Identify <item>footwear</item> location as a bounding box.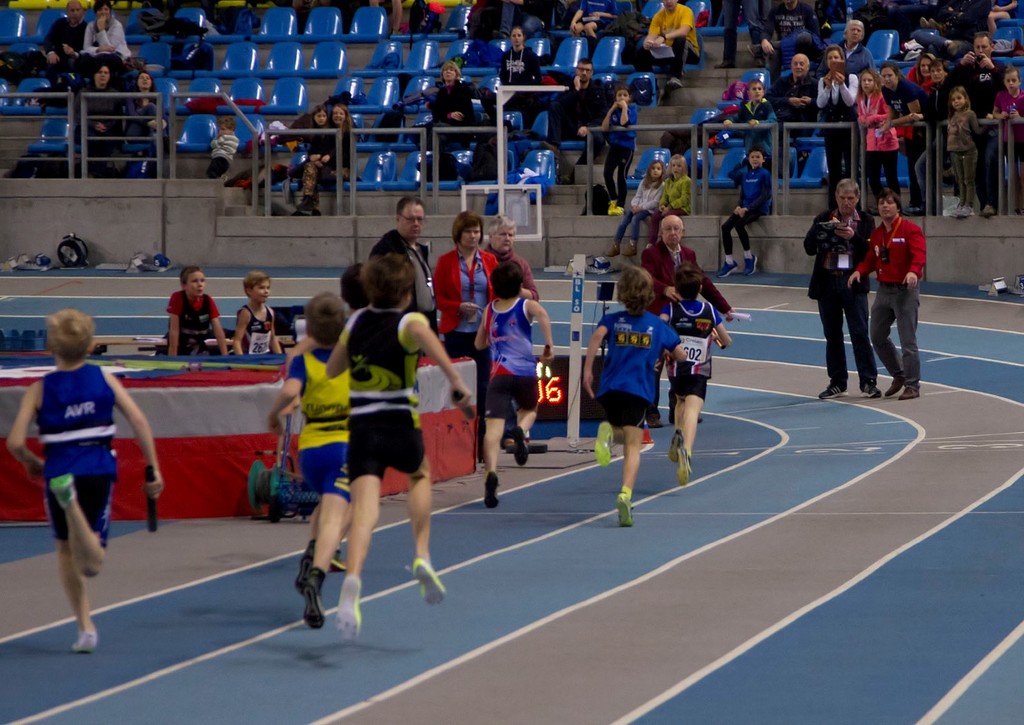
box(816, 385, 854, 399).
